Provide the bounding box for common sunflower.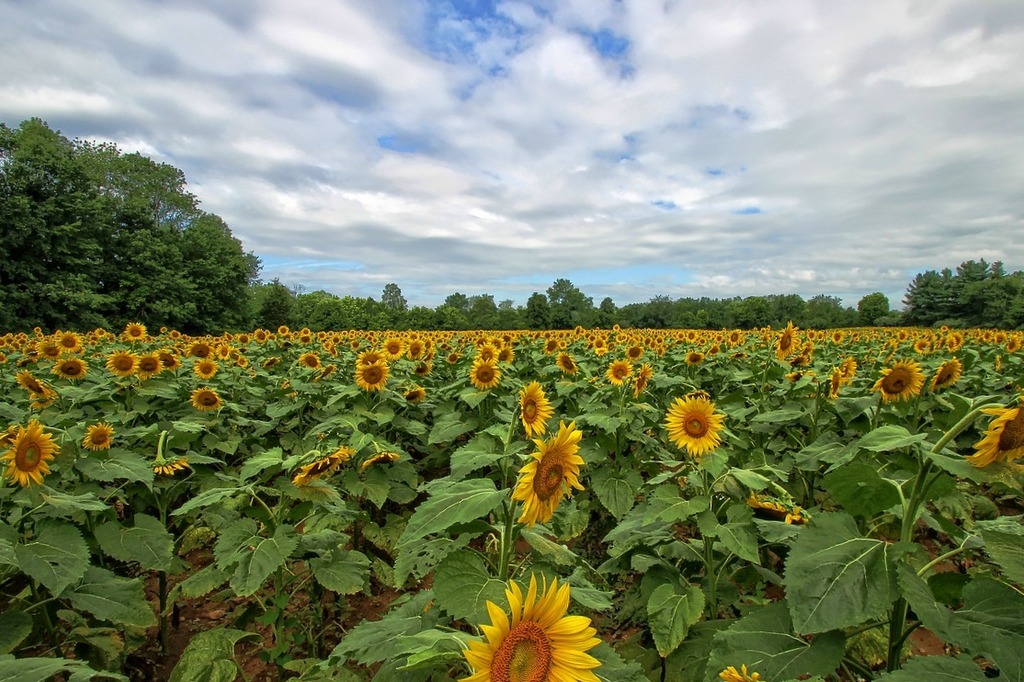
{"x1": 831, "y1": 373, "x2": 848, "y2": 395}.
